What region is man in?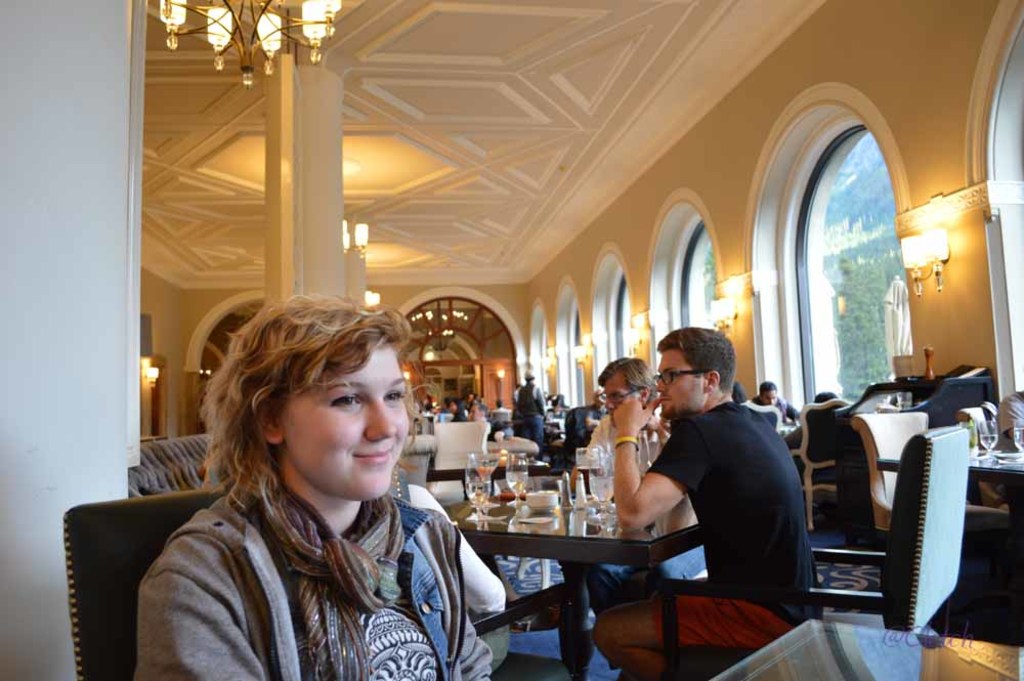
crop(622, 341, 836, 627).
